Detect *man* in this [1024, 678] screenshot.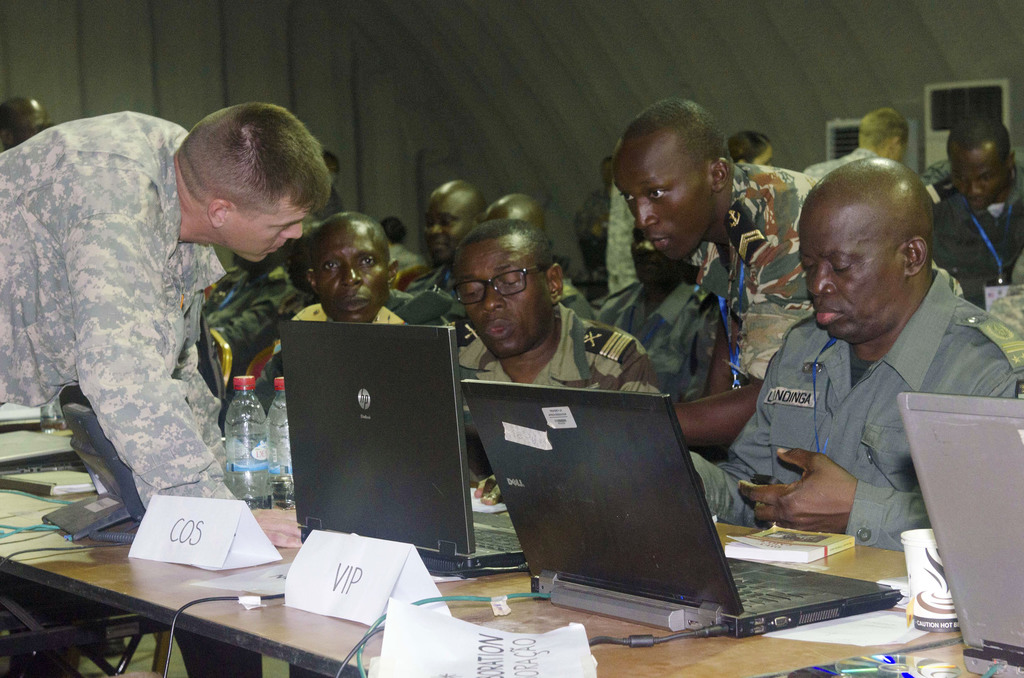
Detection: Rect(409, 182, 483, 301).
